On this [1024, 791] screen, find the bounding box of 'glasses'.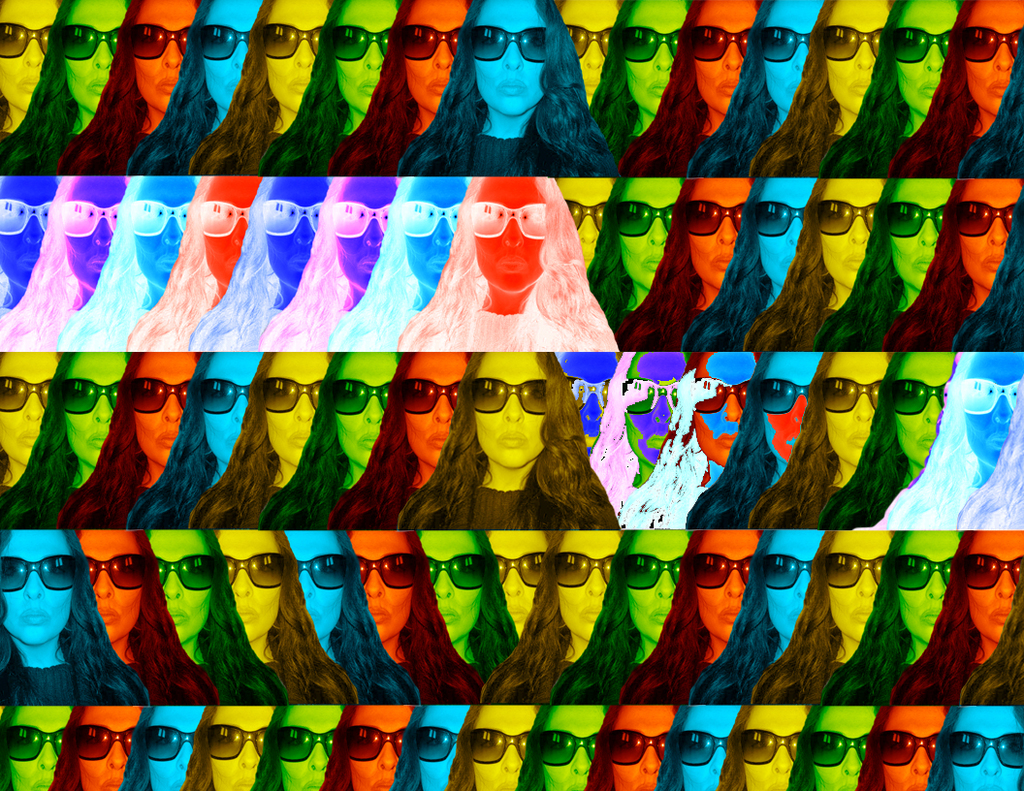
Bounding box: {"x1": 59, "y1": 376, "x2": 120, "y2": 420}.
